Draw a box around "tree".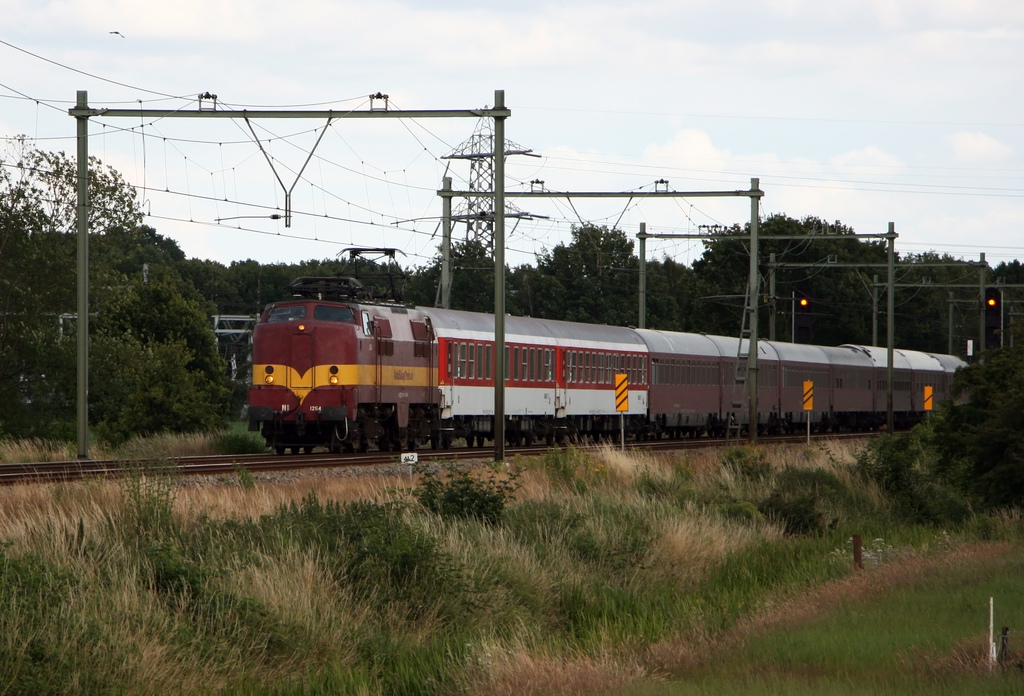
(938, 327, 1023, 514).
